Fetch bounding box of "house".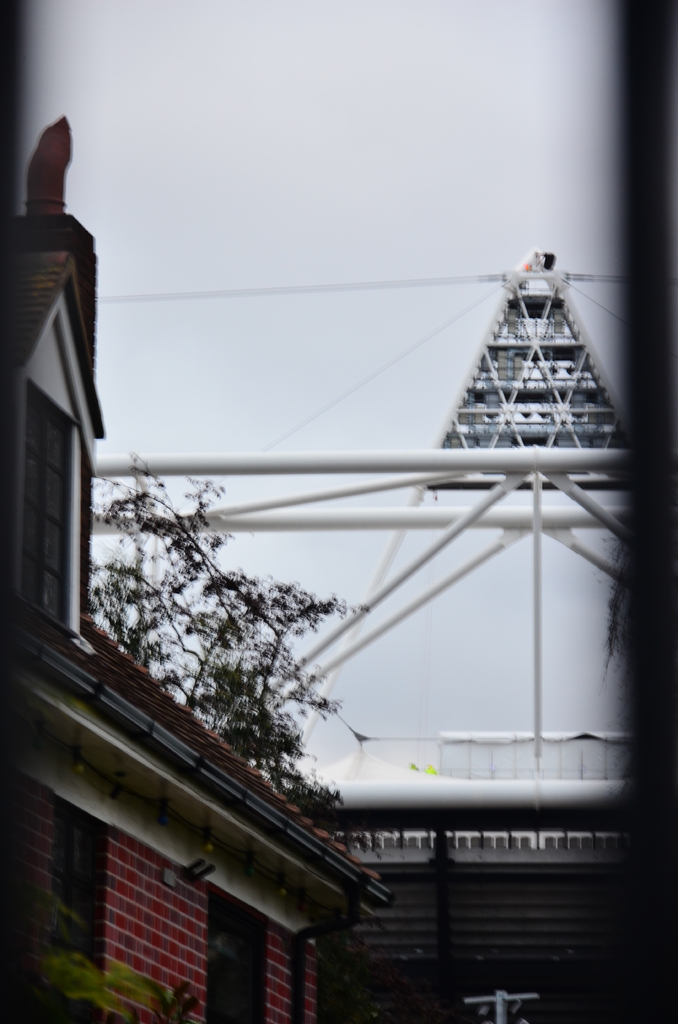
Bbox: box(0, 104, 405, 1023).
